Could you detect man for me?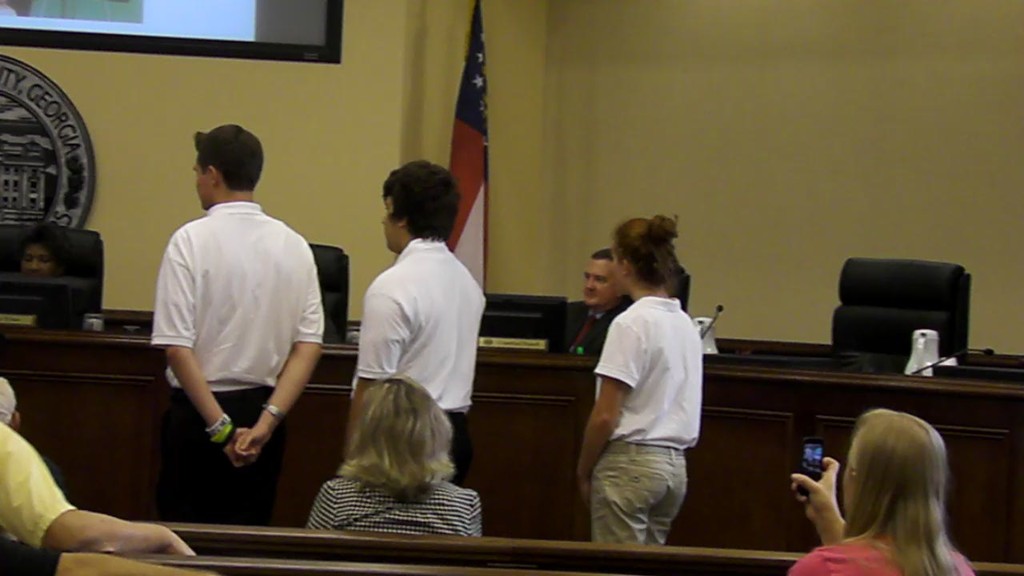
Detection result: pyautogui.locateOnScreen(0, 421, 196, 575).
